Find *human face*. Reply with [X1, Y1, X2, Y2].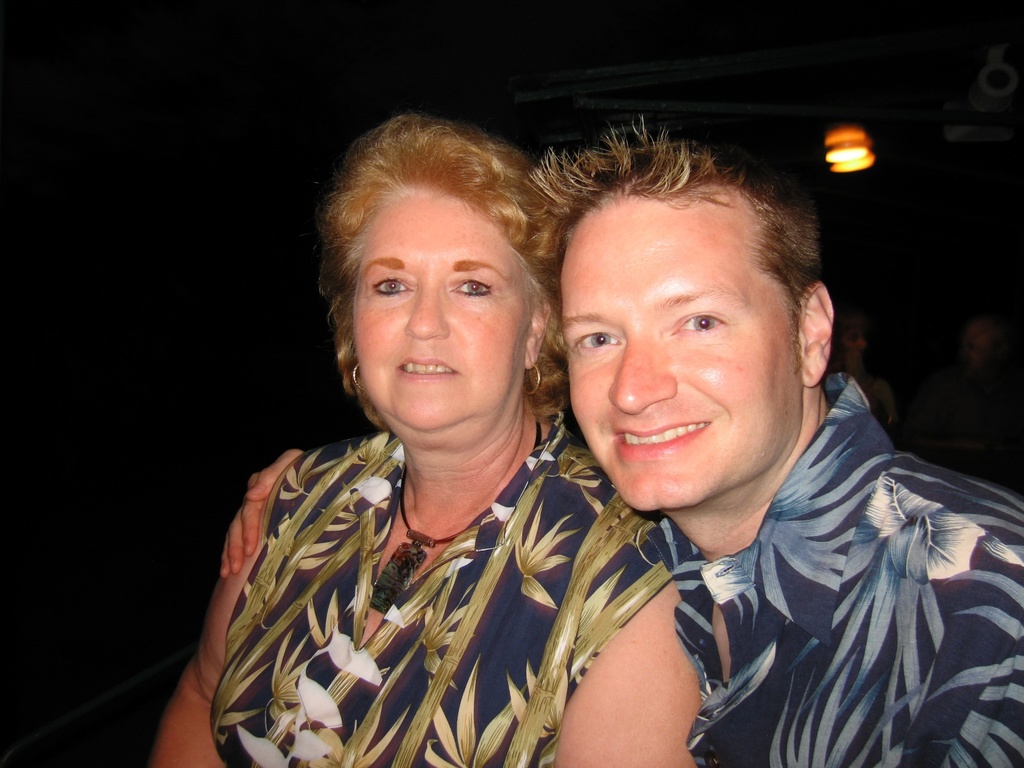
[567, 198, 801, 515].
